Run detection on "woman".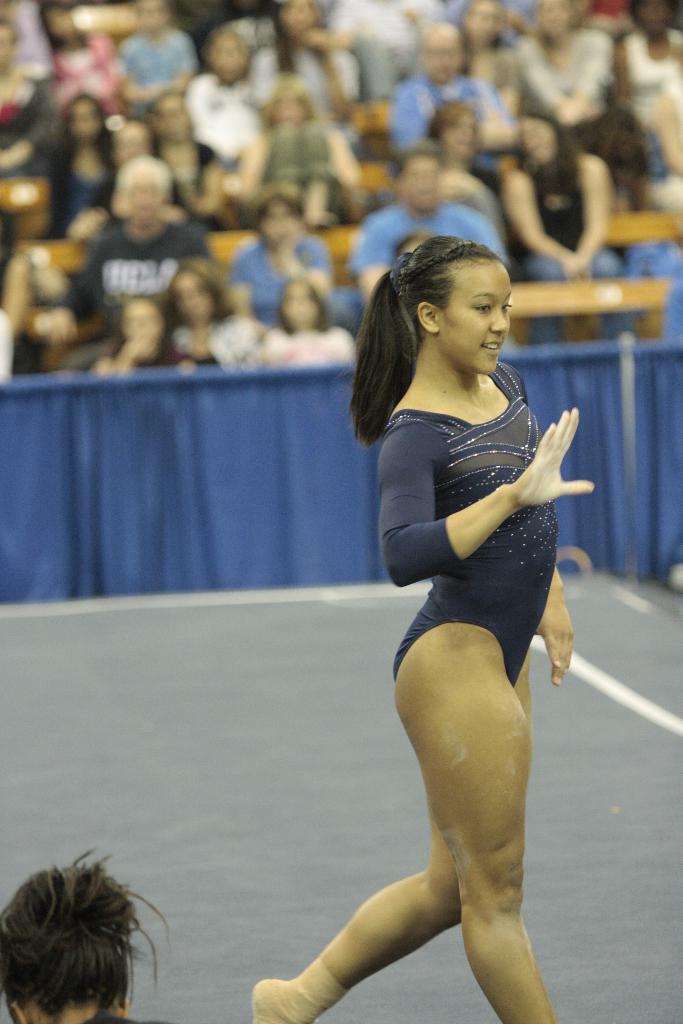
Result: {"left": 498, "top": 109, "right": 641, "bottom": 352}.
